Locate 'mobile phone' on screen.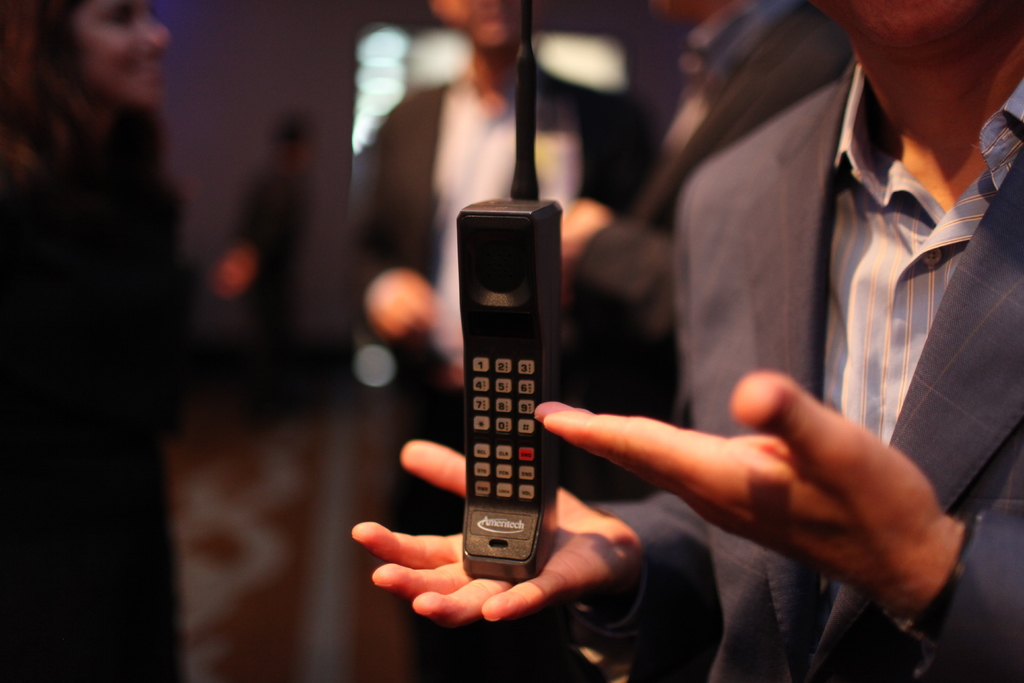
On screen at x1=454, y1=0, x2=566, y2=578.
